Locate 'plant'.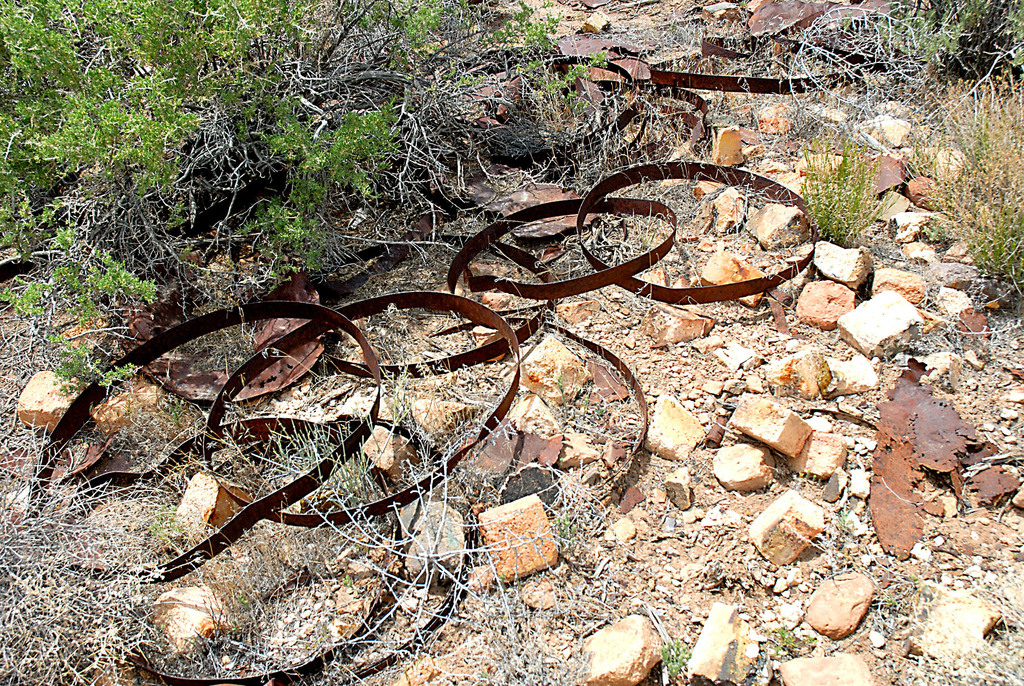
Bounding box: (893,0,1023,70).
